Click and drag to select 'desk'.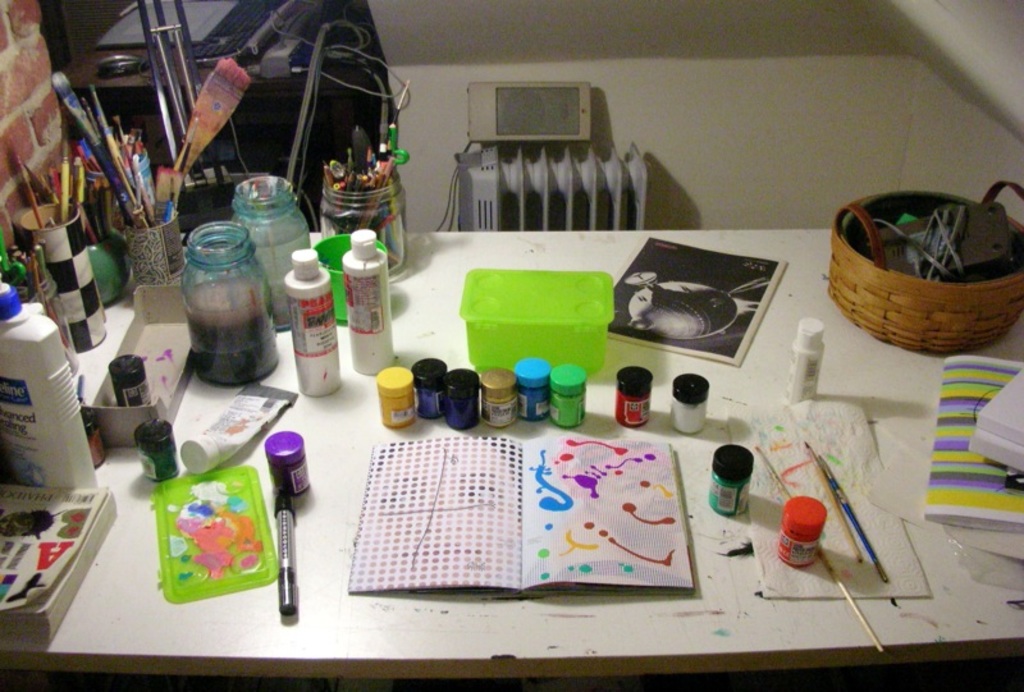
Selection: bbox(20, 143, 1023, 655).
